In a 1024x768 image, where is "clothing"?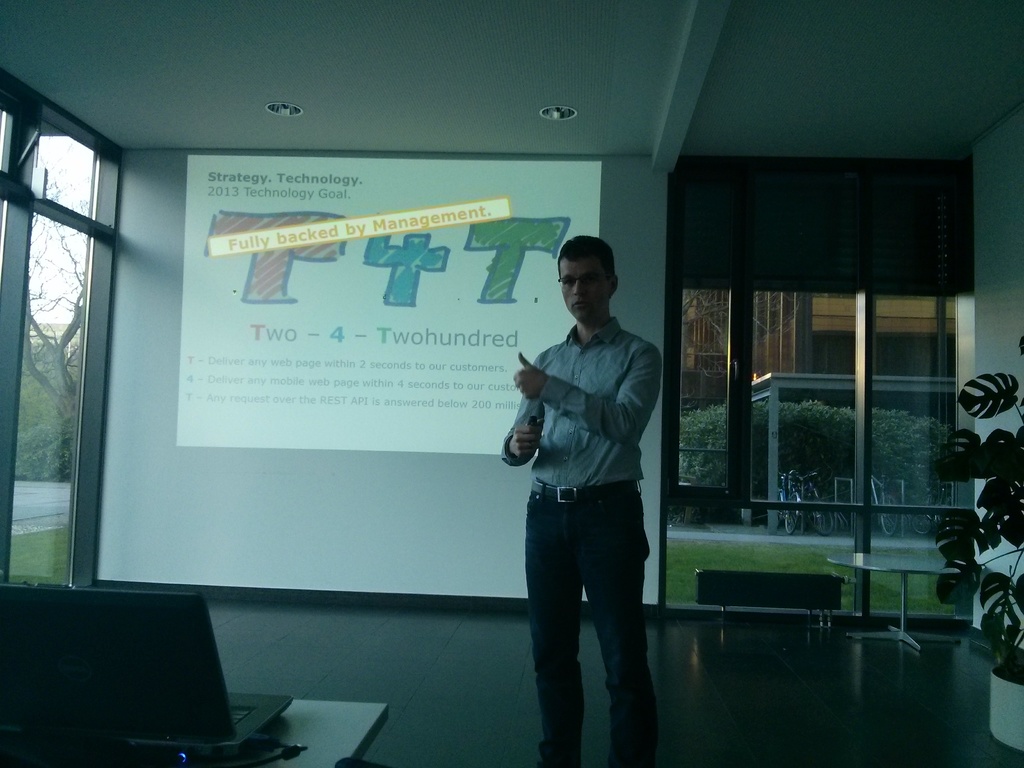
crop(505, 261, 671, 730).
